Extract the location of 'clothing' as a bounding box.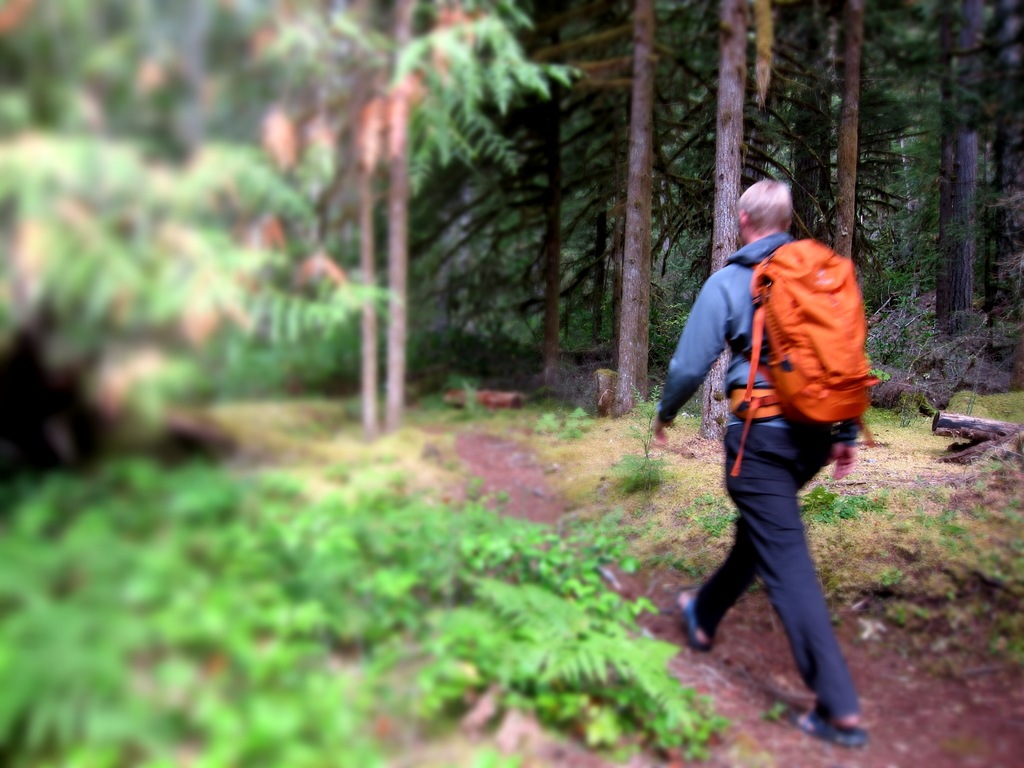
685:180:890:590.
